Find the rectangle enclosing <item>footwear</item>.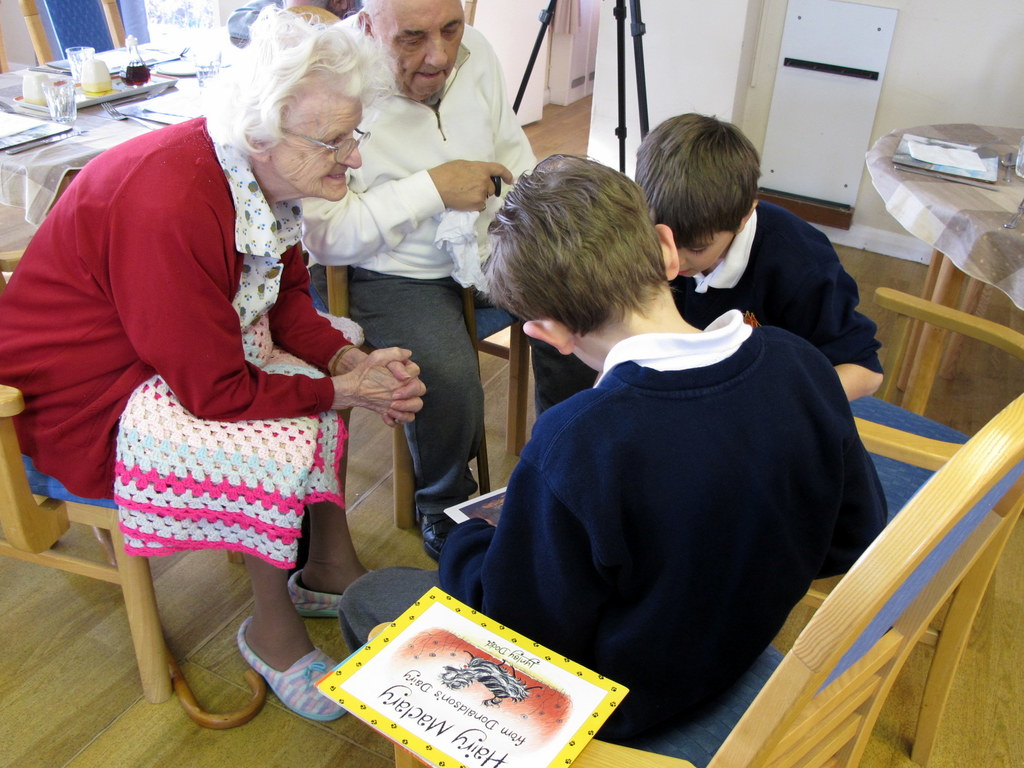
bbox(285, 549, 376, 617).
